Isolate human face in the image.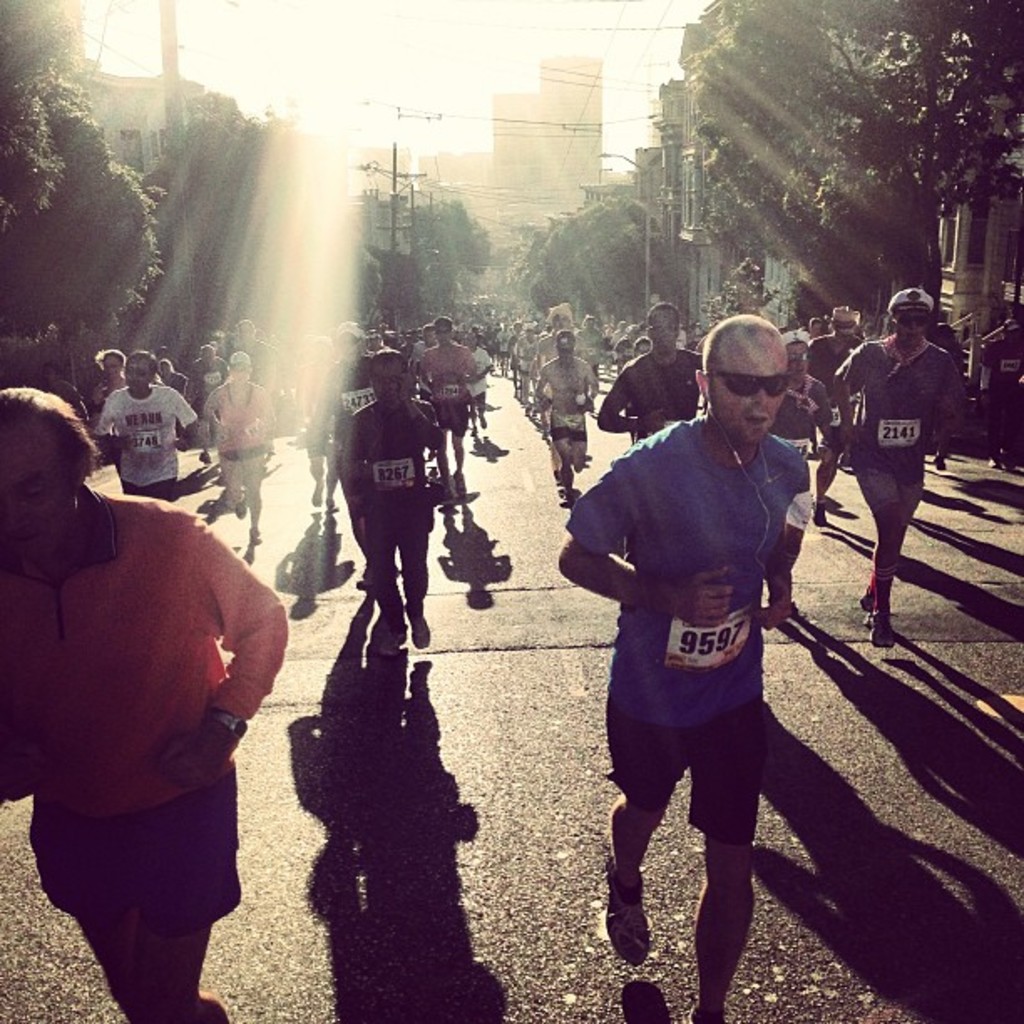
Isolated region: bbox(371, 366, 405, 412).
